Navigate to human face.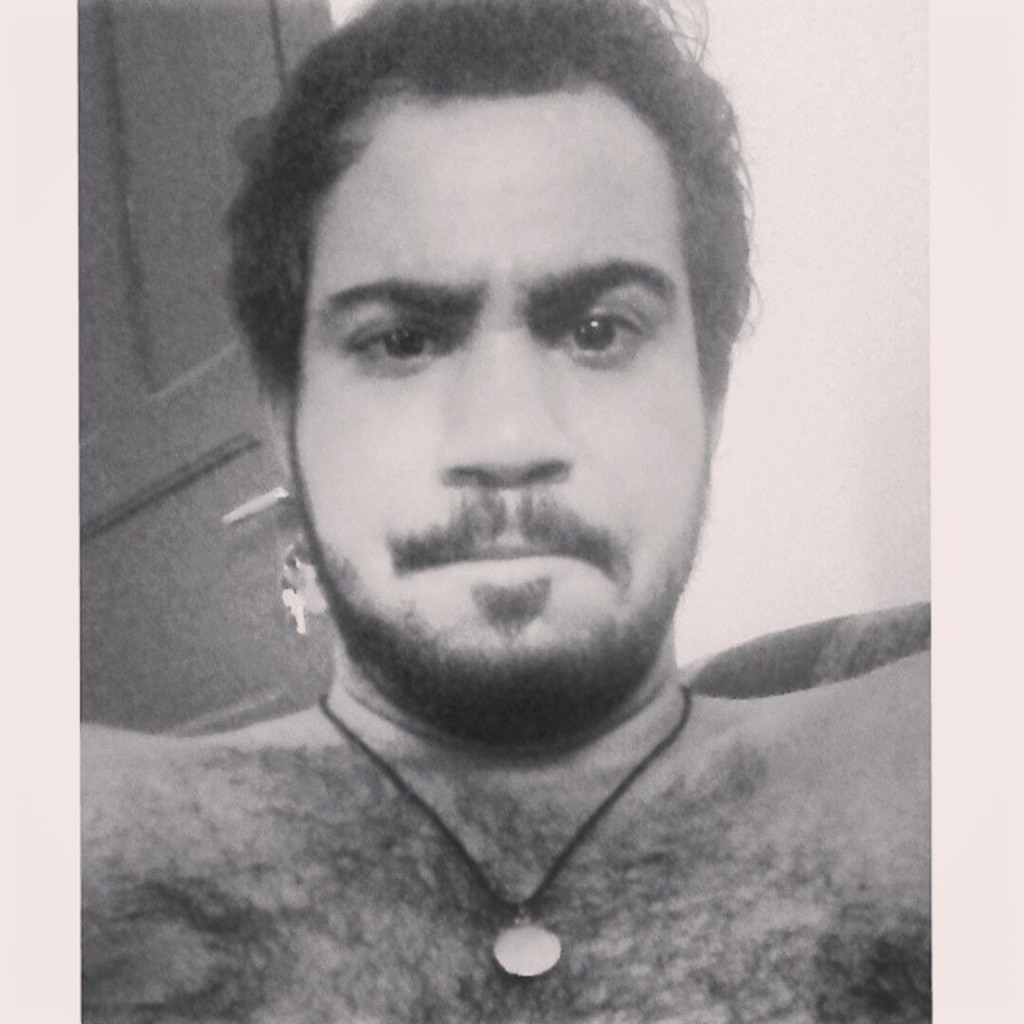
Navigation target: region(288, 78, 709, 707).
